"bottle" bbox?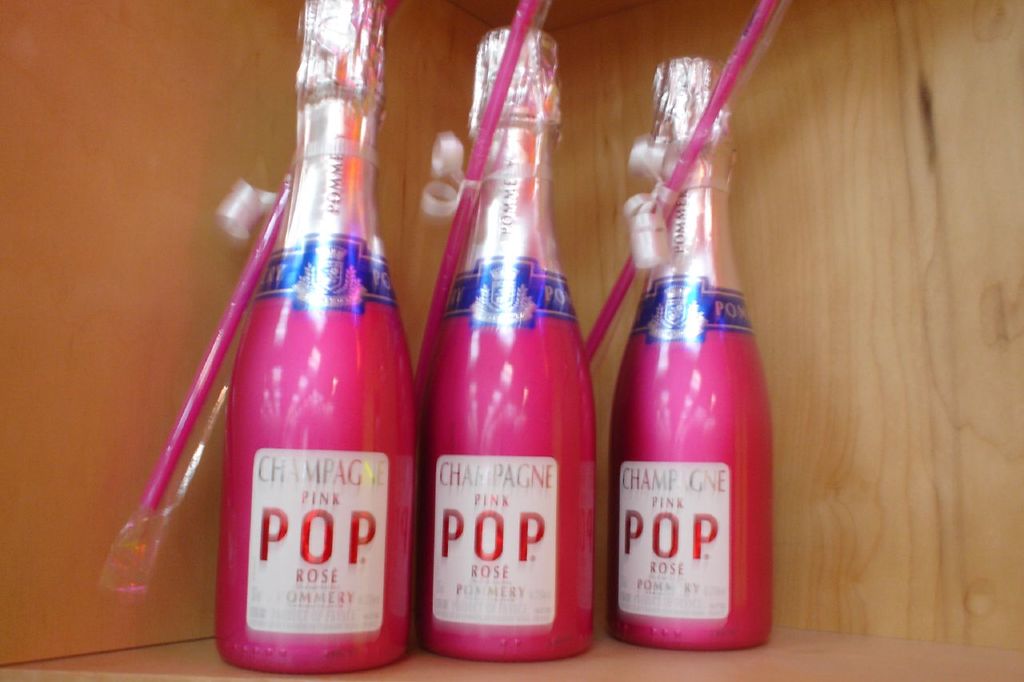
219/0/410/681
